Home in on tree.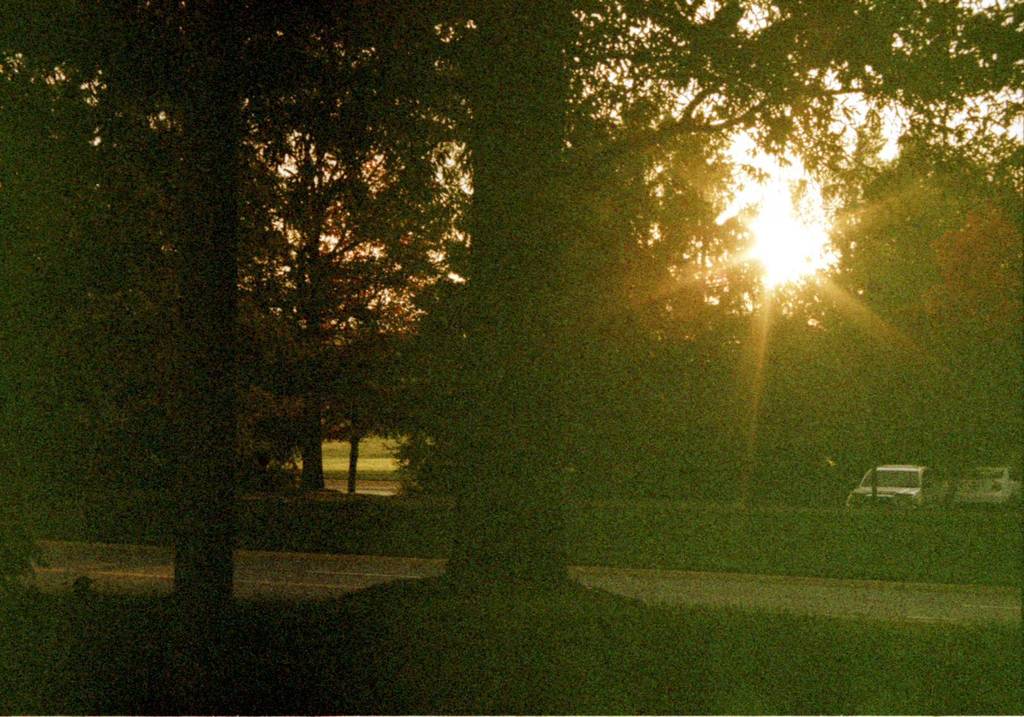
Homed in at locate(154, 31, 600, 563).
